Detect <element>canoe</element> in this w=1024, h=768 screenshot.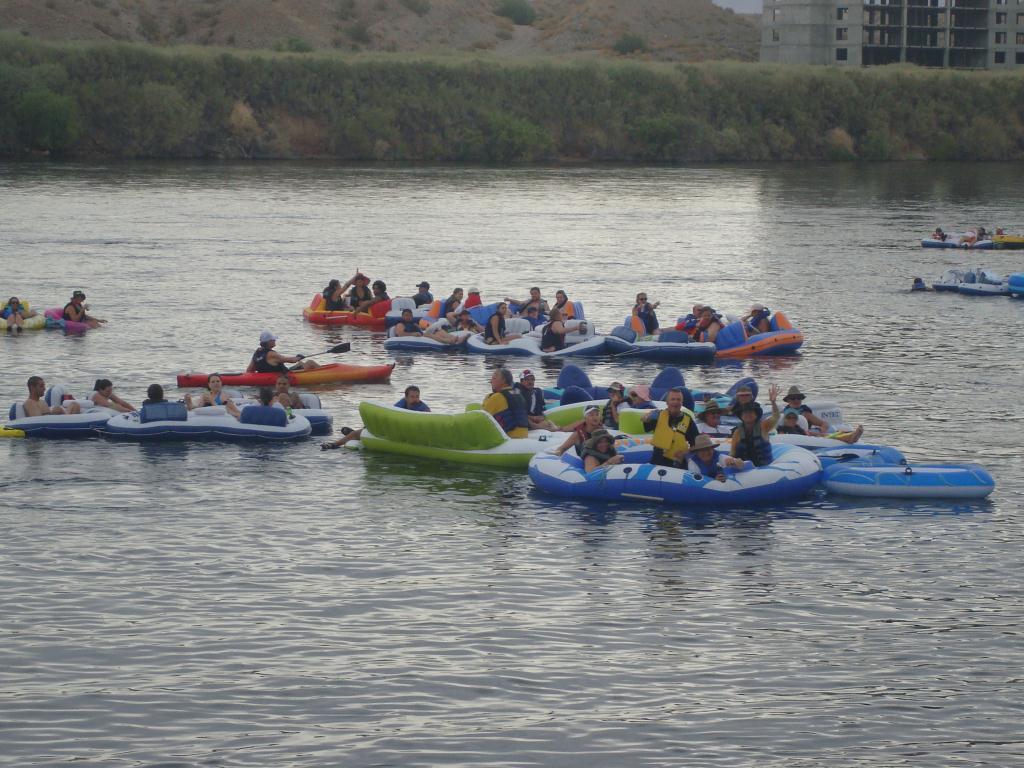
Detection: <region>186, 396, 323, 449</region>.
